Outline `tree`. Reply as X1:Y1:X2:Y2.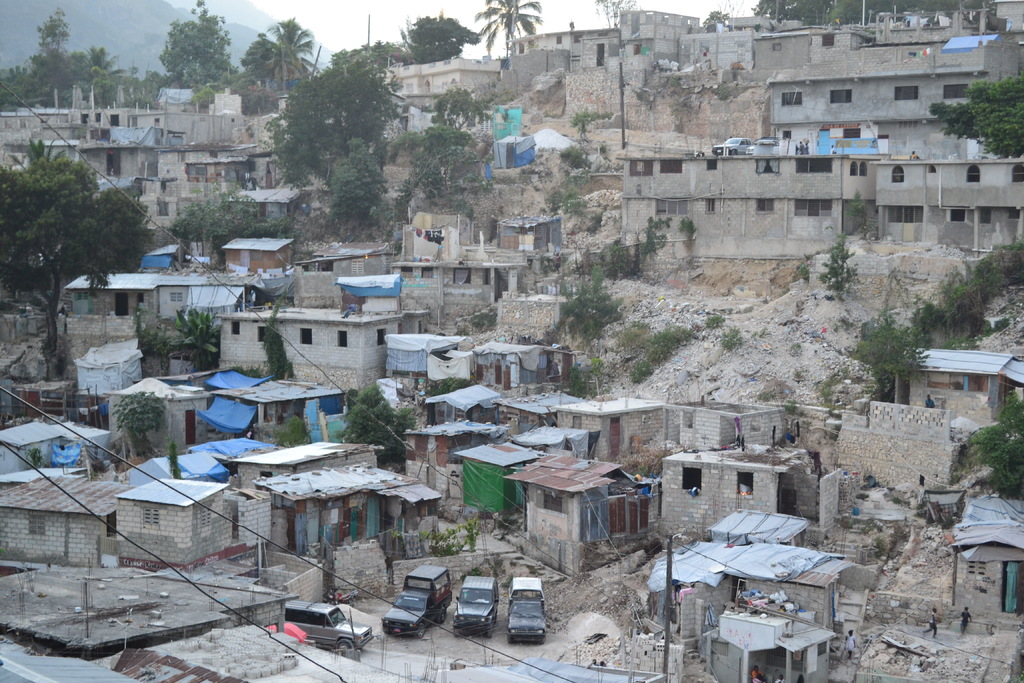
0:133:158:386.
